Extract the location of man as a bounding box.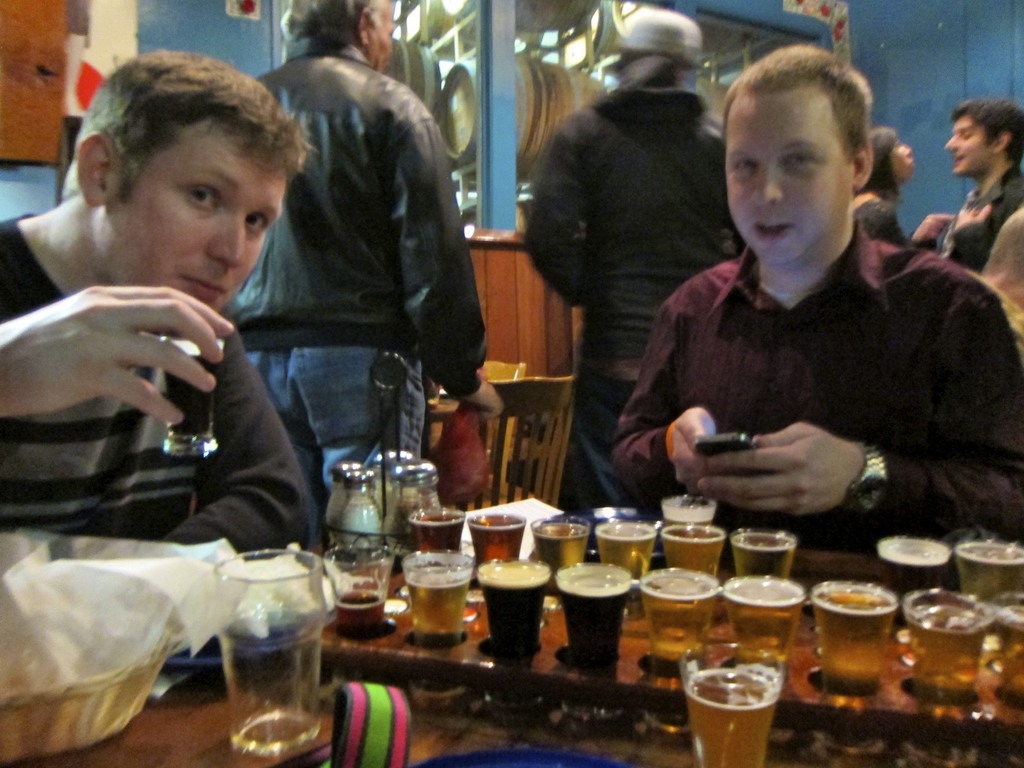
select_region(0, 45, 310, 552).
